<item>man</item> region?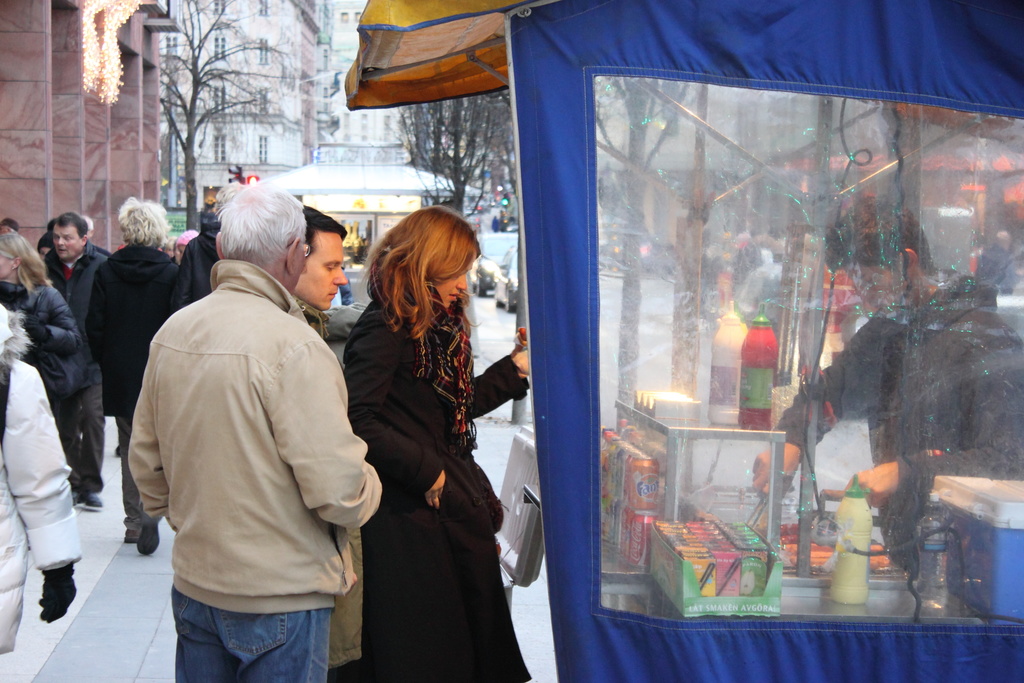
<bbox>758, 190, 1023, 575</bbox>
